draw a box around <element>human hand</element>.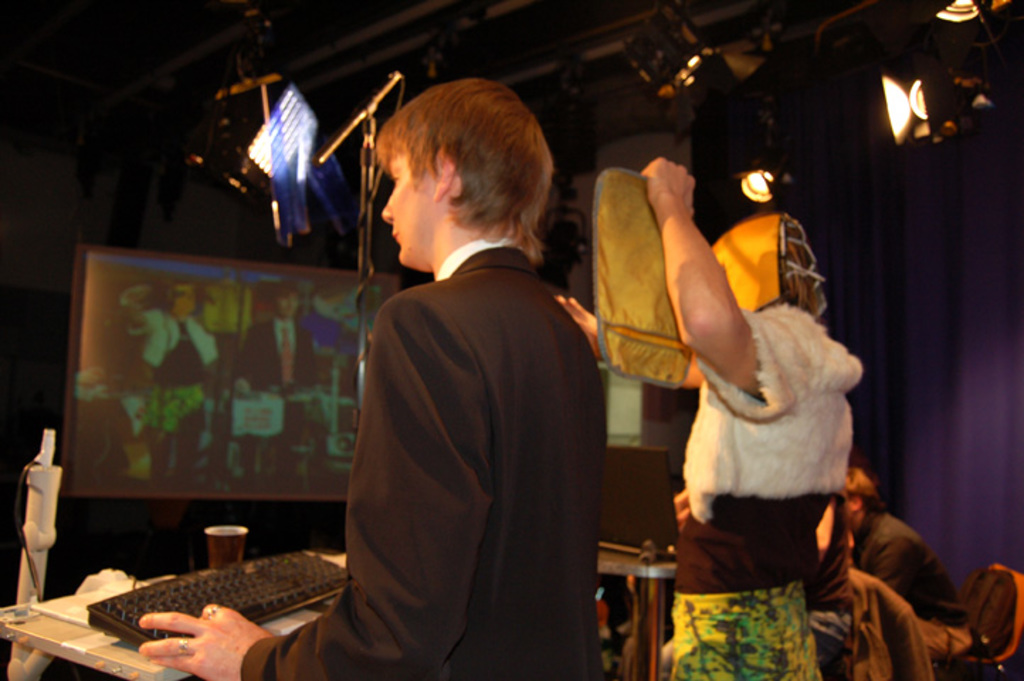
(135,599,271,680).
